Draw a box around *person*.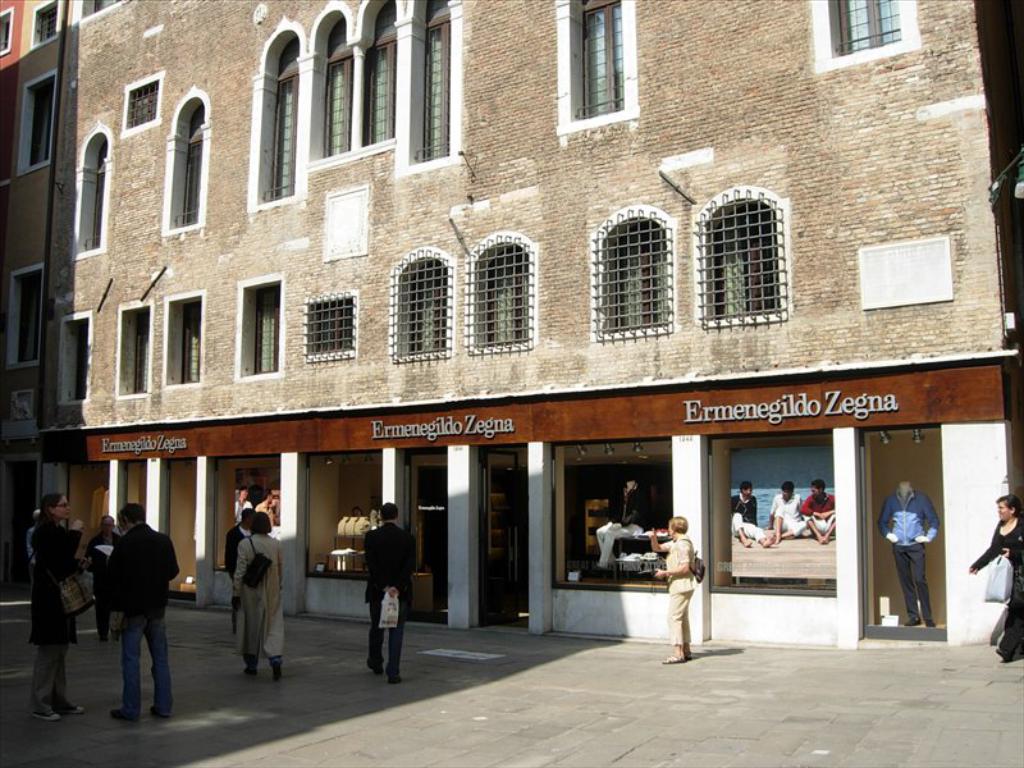
box=[797, 480, 836, 545].
